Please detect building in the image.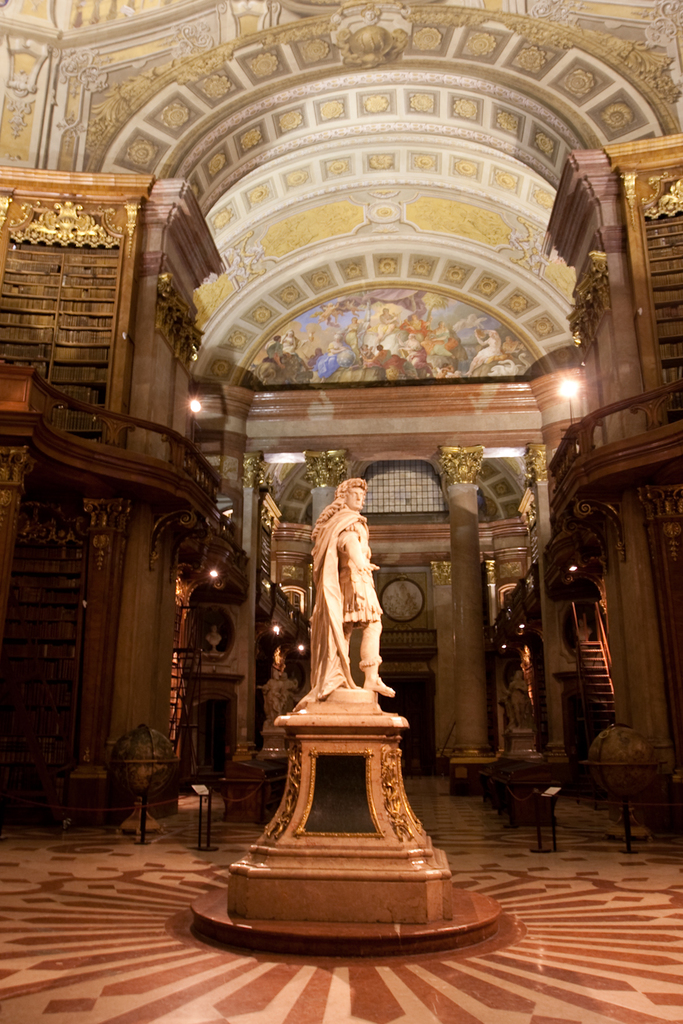
(x1=0, y1=0, x2=682, y2=1023).
